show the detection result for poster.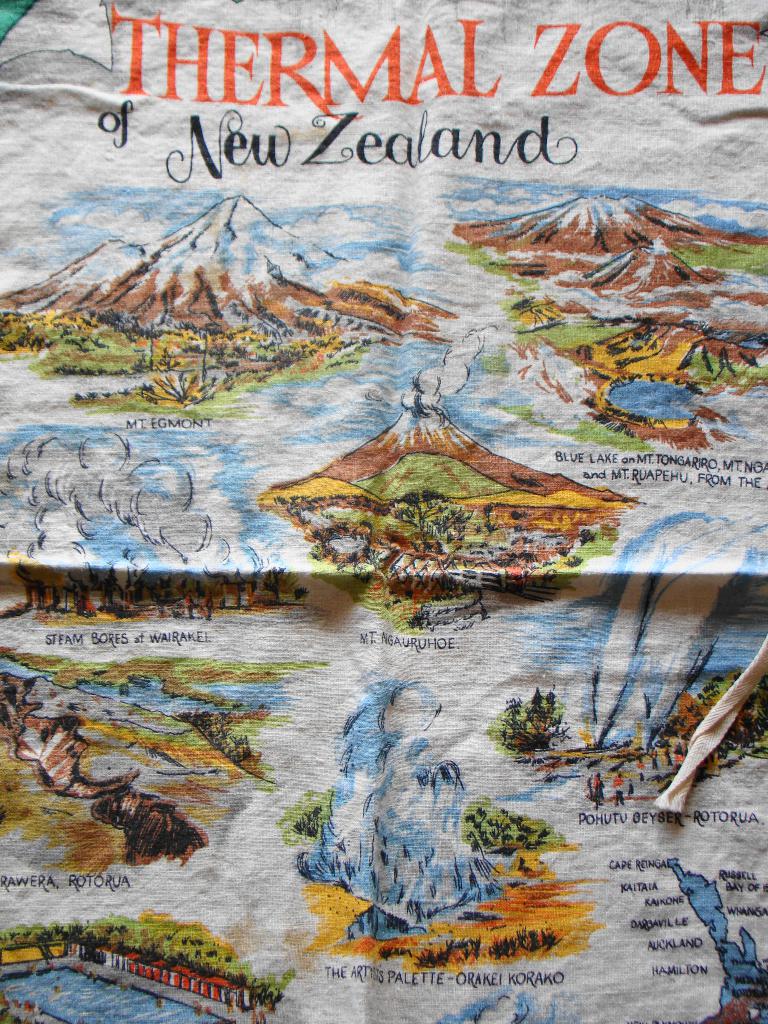
0, 0, 767, 1023.
